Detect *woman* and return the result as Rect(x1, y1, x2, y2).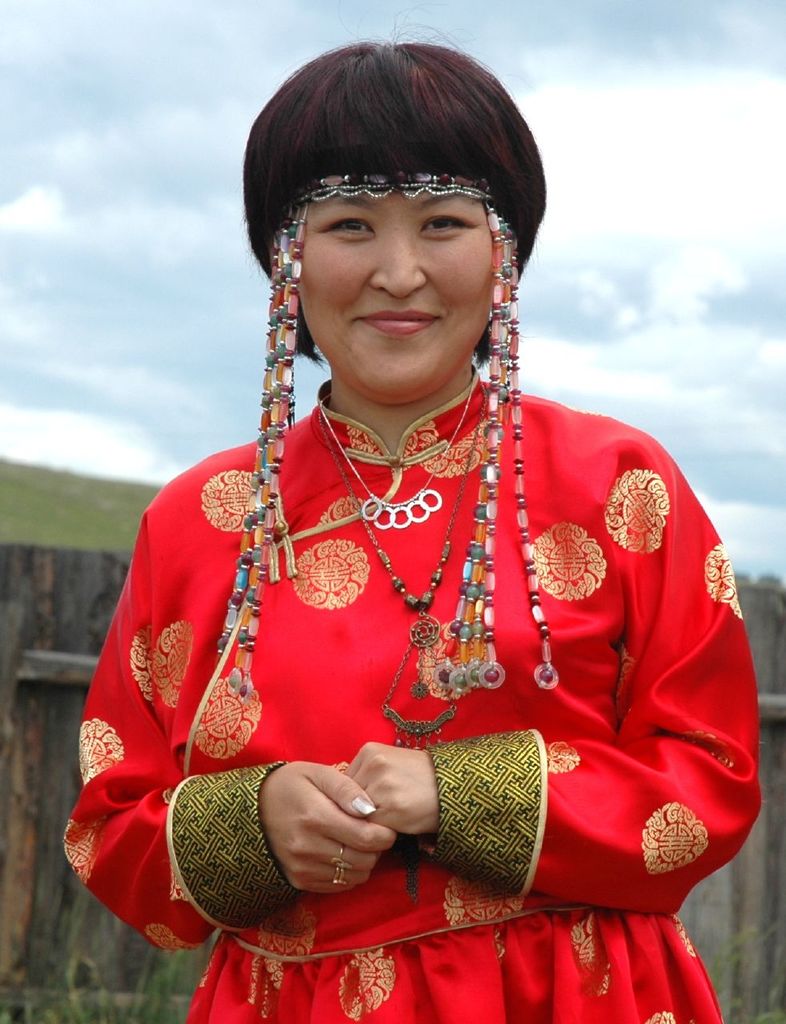
Rect(61, 56, 748, 1002).
